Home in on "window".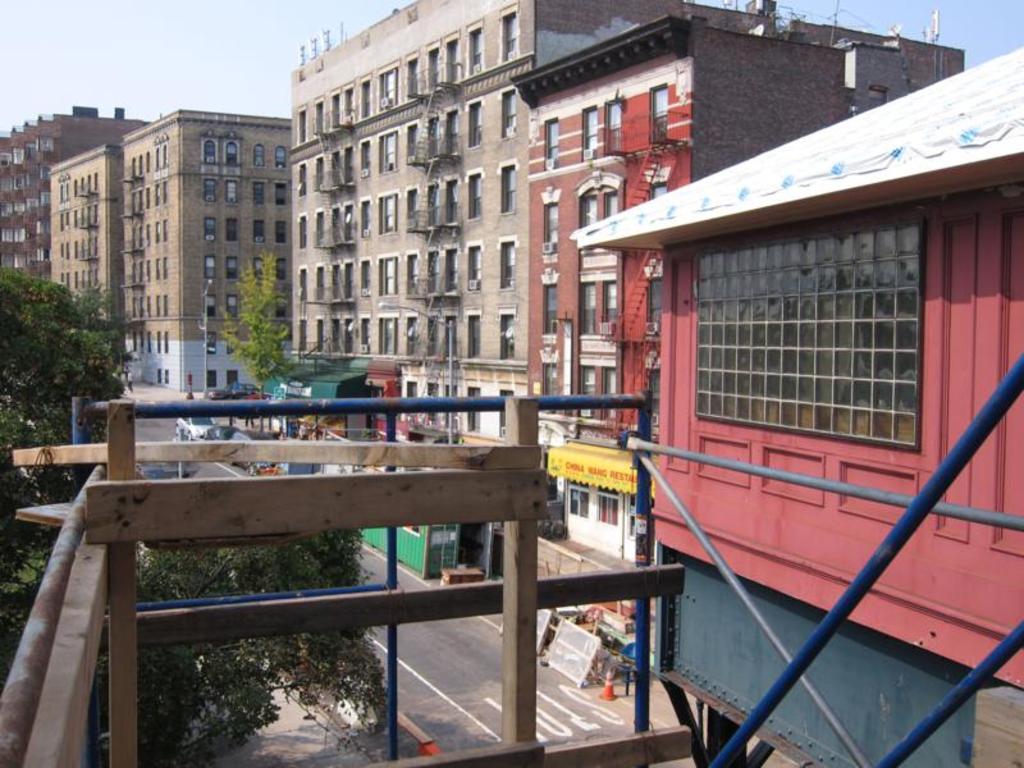
Homed in at {"left": 376, "top": 127, "right": 398, "bottom": 172}.
